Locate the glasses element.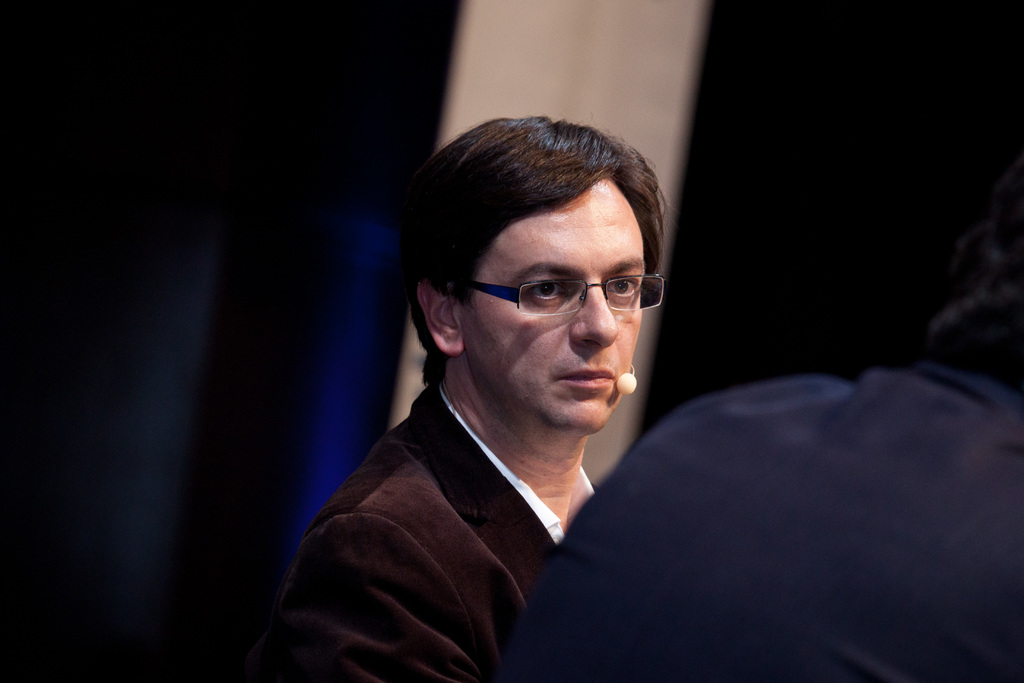
Element bbox: 451, 261, 658, 334.
